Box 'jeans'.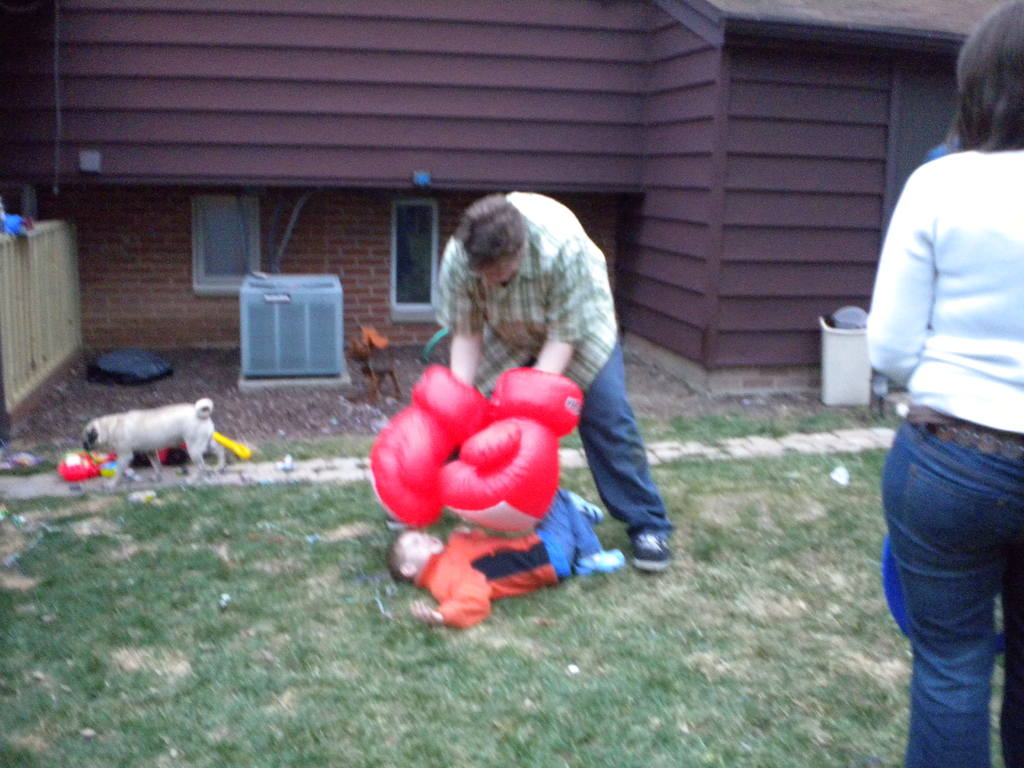
bbox=[872, 407, 1017, 761].
